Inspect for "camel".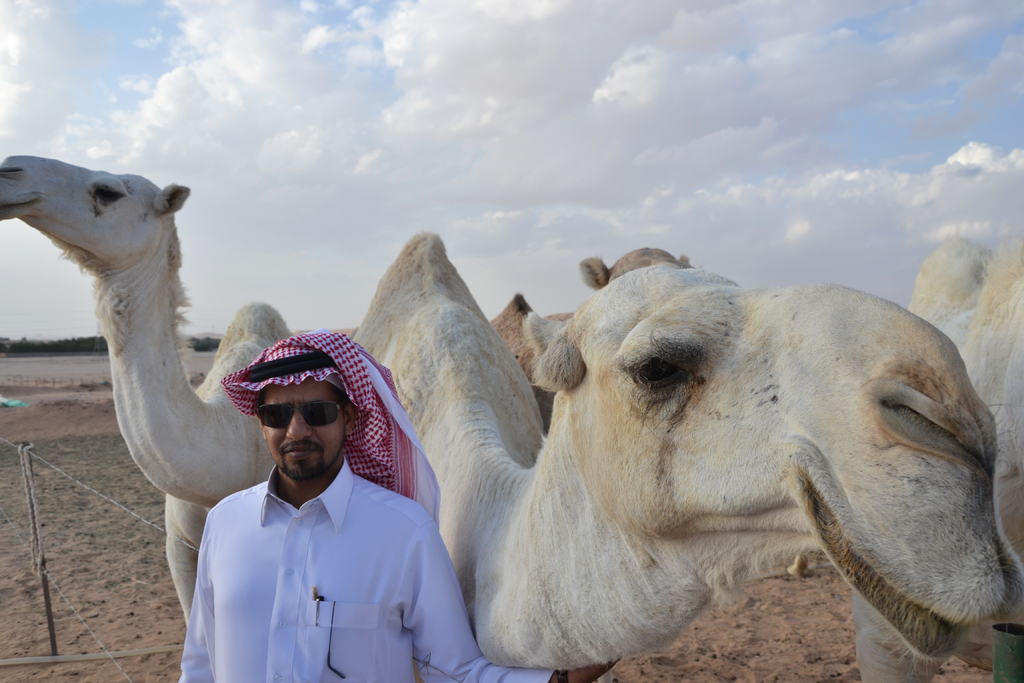
Inspection: Rect(856, 238, 1023, 682).
